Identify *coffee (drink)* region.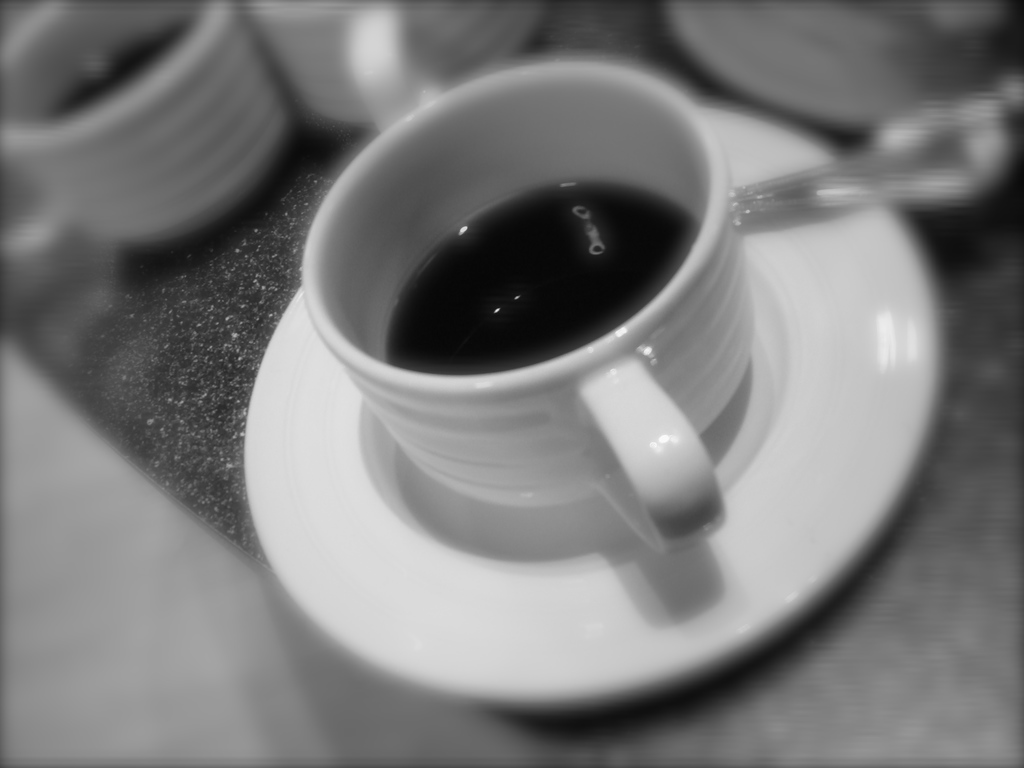
Region: pyautogui.locateOnScreen(42, 28, 185, 106).
